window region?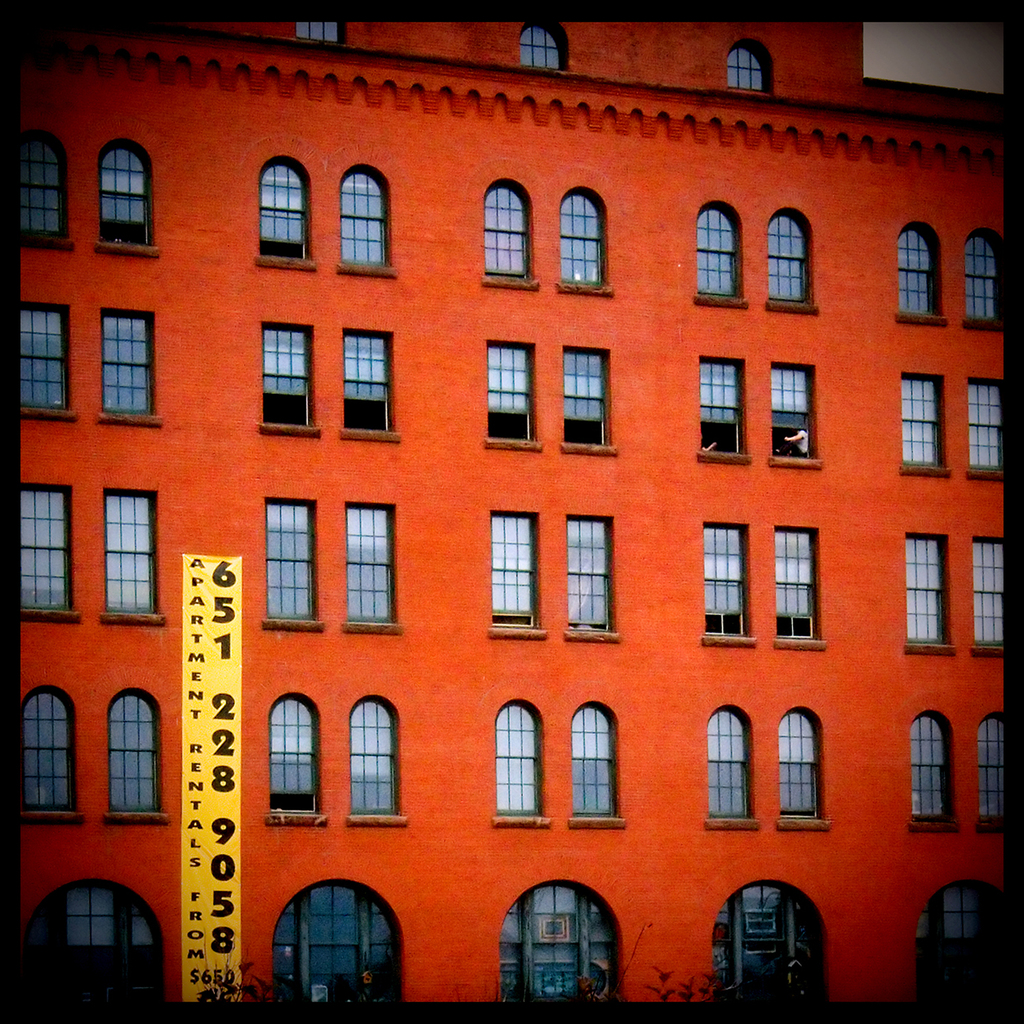
Rect(556, 186, 601, 286)
